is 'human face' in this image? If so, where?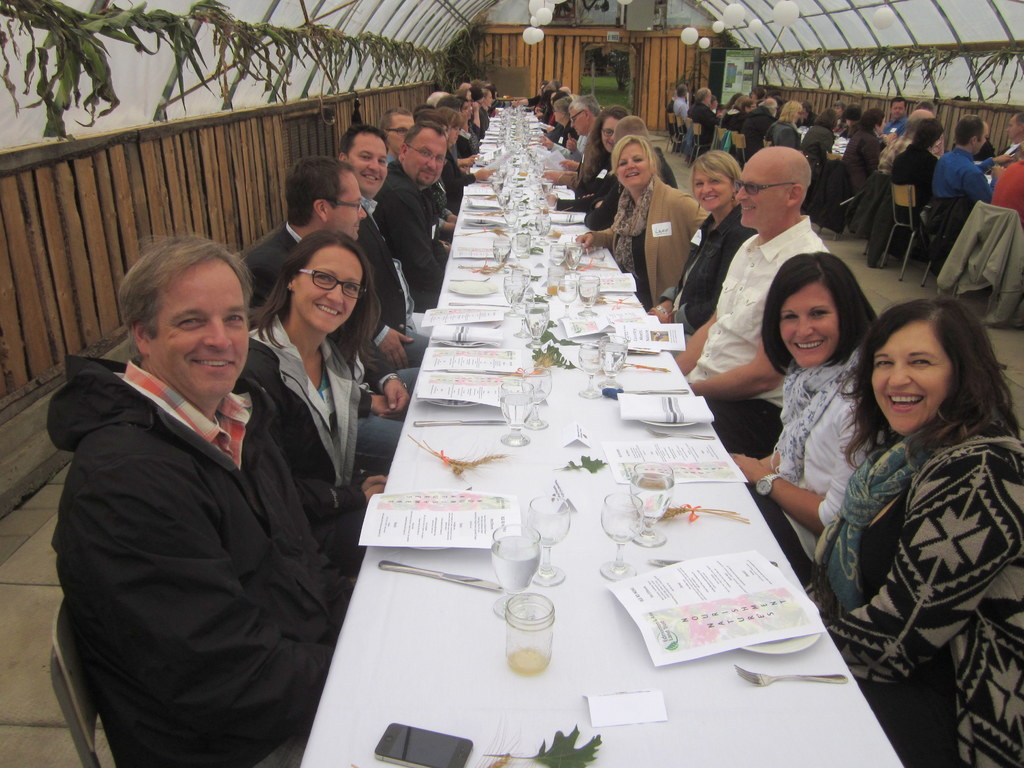
Yes, at x1=736, y1=168, x2=789, y2=228.
